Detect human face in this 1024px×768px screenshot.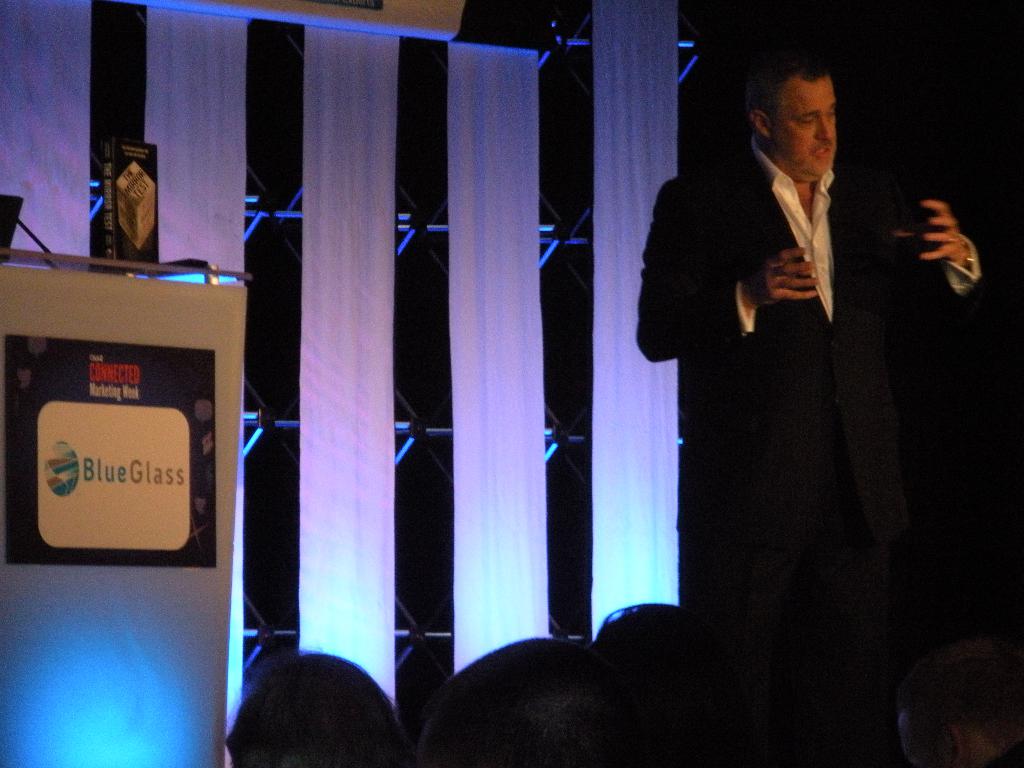
Detection: 771 81 835 176.
